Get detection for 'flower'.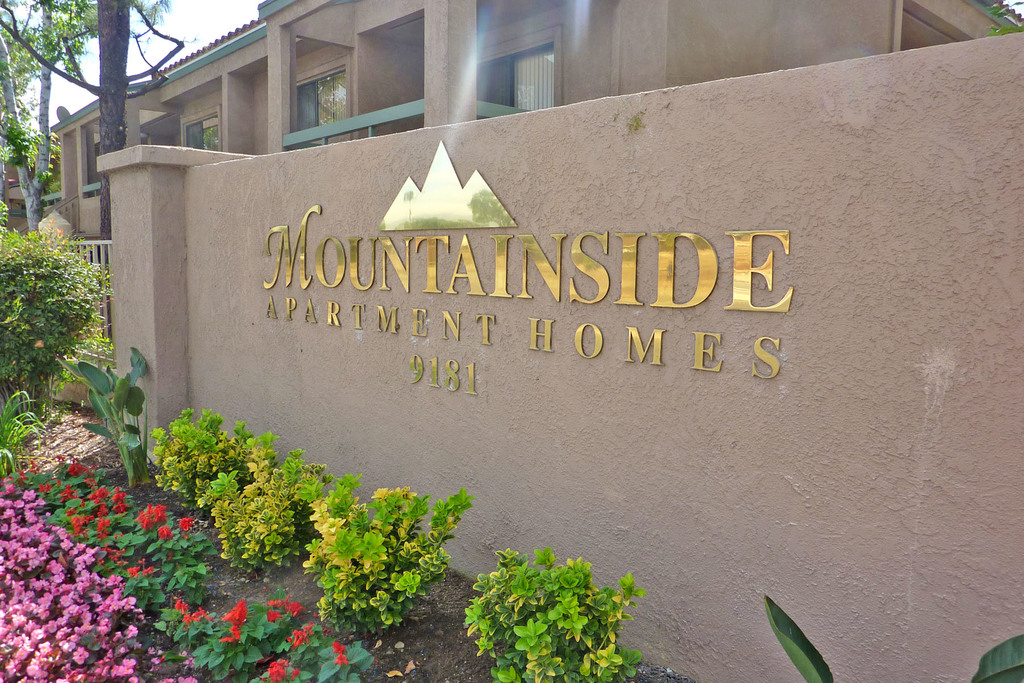
Detection: 87:486:108:500.
